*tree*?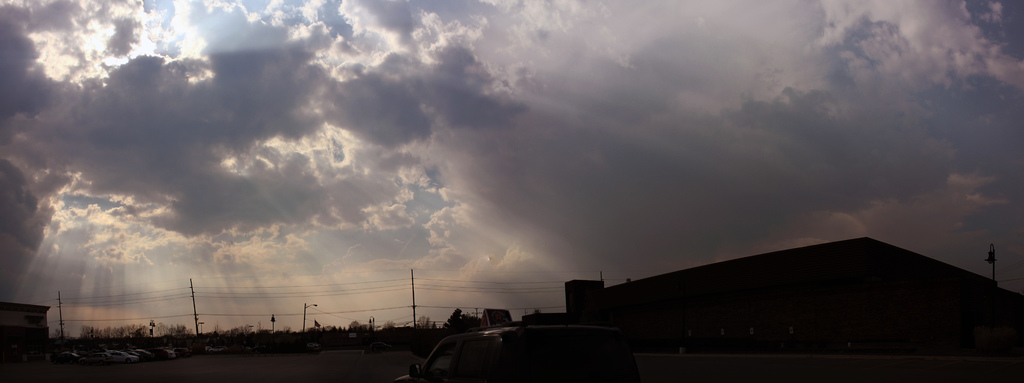
detection(51, 325, 68, 338)
